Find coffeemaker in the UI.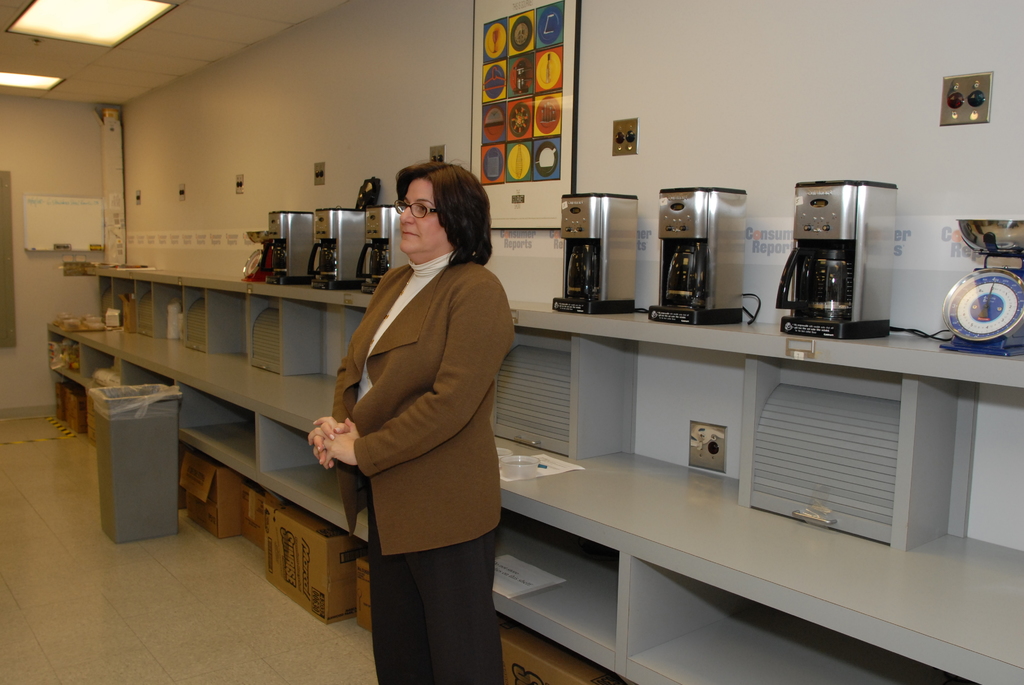
UI element at (260, 210, 312, 290).
